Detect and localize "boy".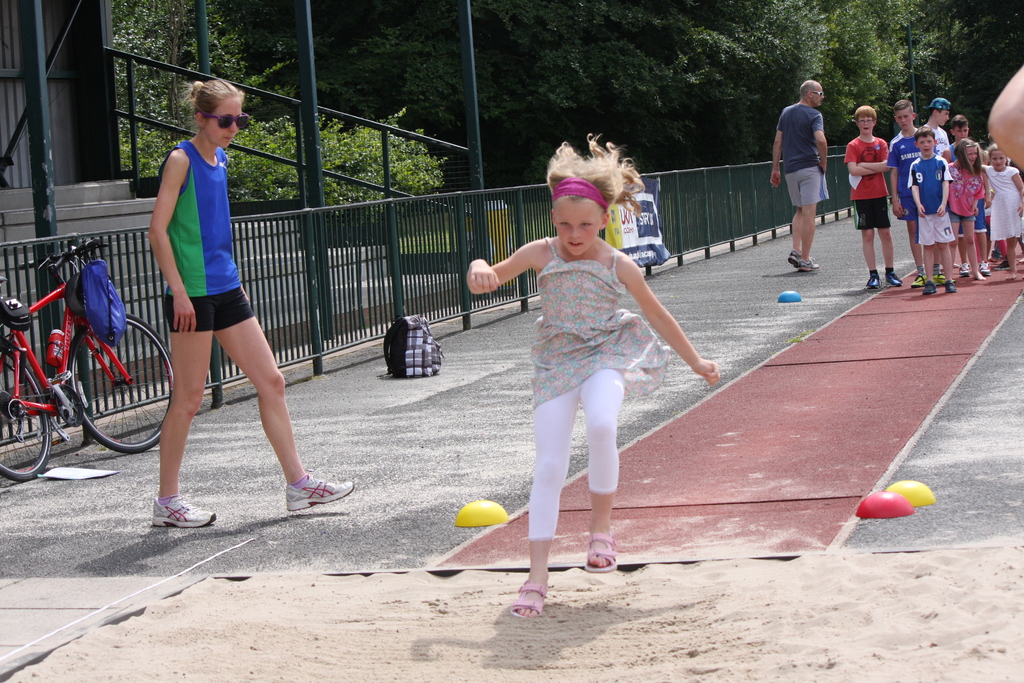
Localized at {"x1": 848, "y1": 106, "x2": 890, "y2": 292}.
